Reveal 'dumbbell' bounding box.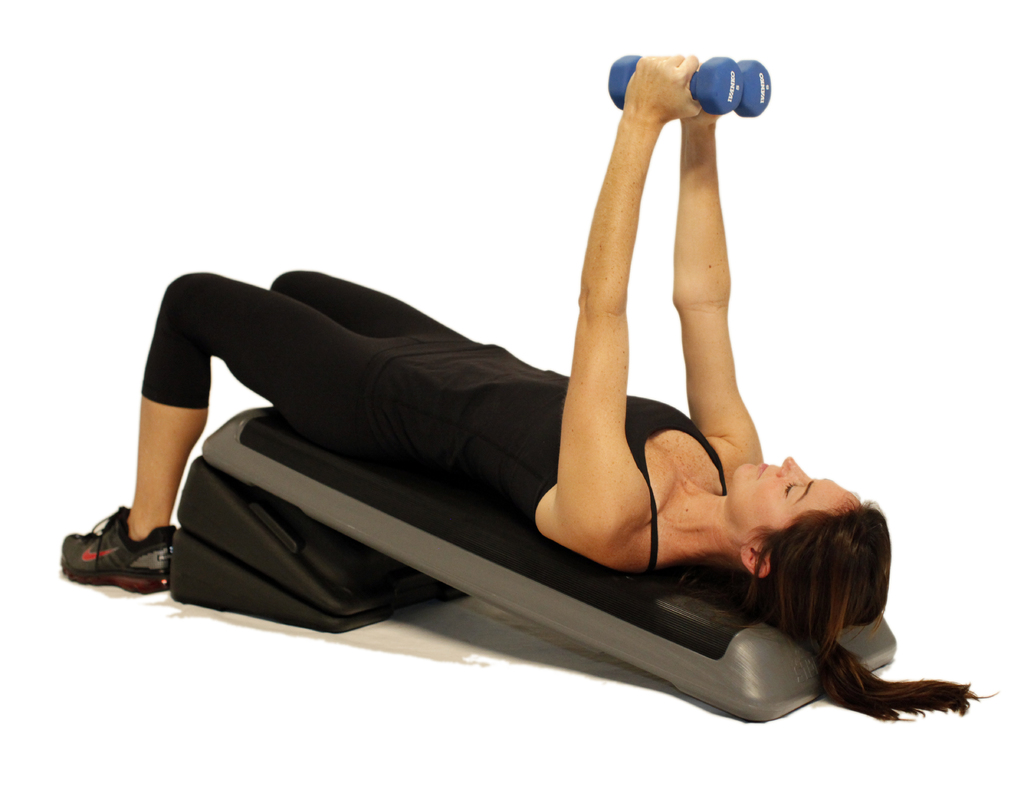
Revealed: left=732, top=54, right=779, bottom=115.
